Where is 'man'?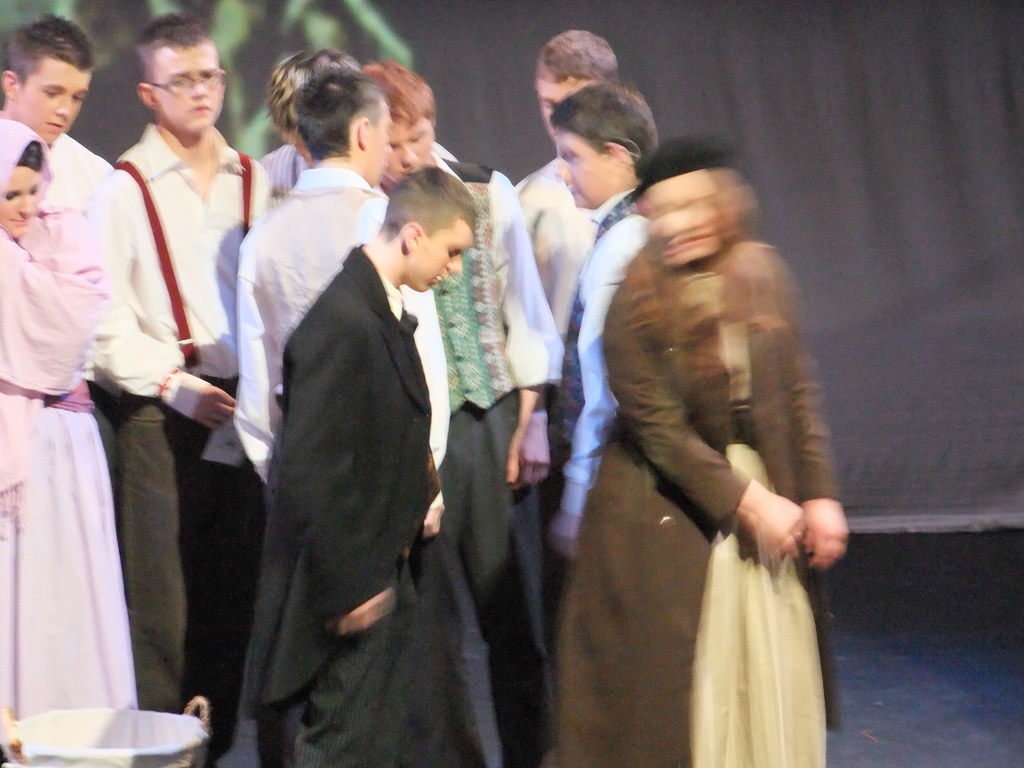
left=519, top=5, right=656, bottom=193.
